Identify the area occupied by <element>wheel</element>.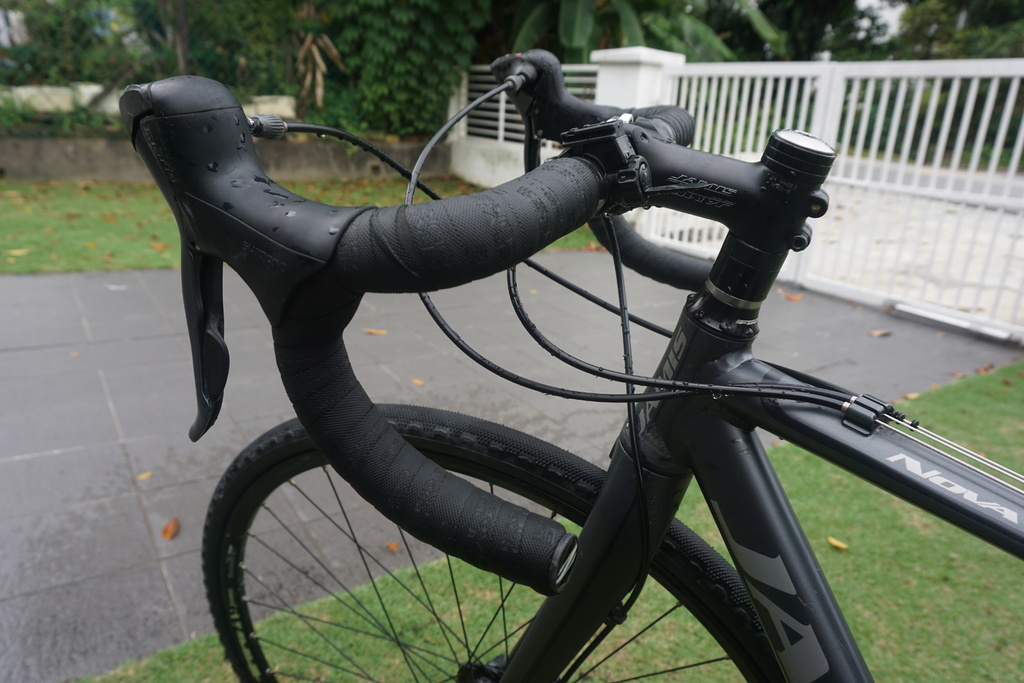
Area: <region>200, 402, 793, 682</region>.
